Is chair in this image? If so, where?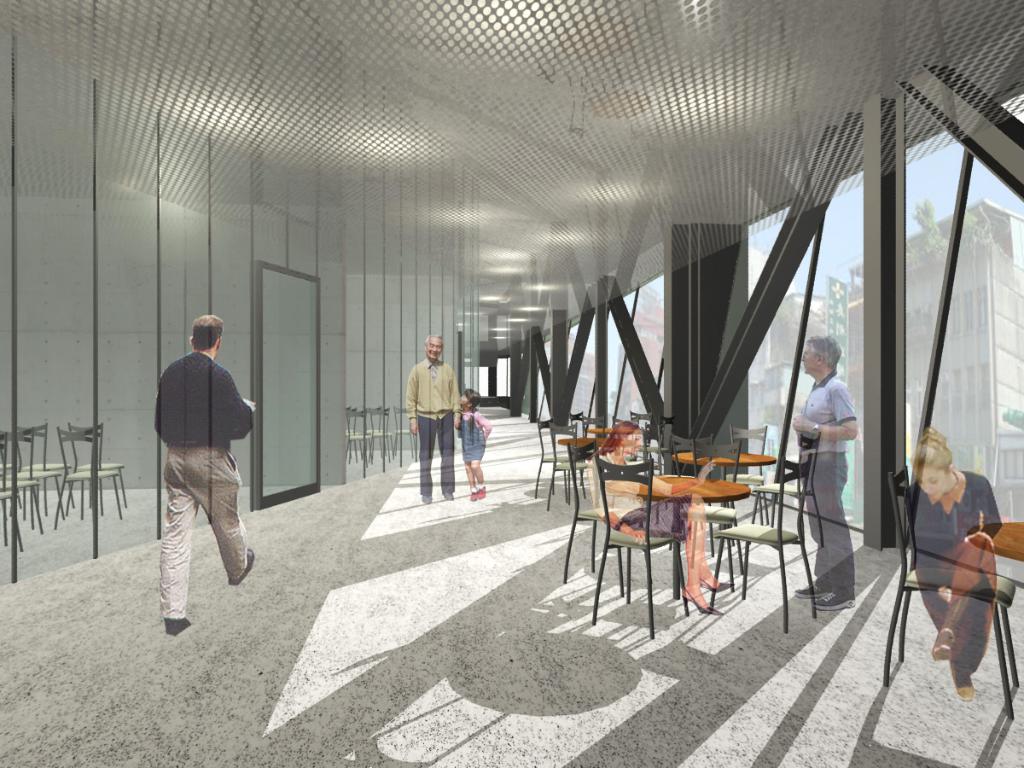
Yes, at locate(711, 453, 819, 637).
